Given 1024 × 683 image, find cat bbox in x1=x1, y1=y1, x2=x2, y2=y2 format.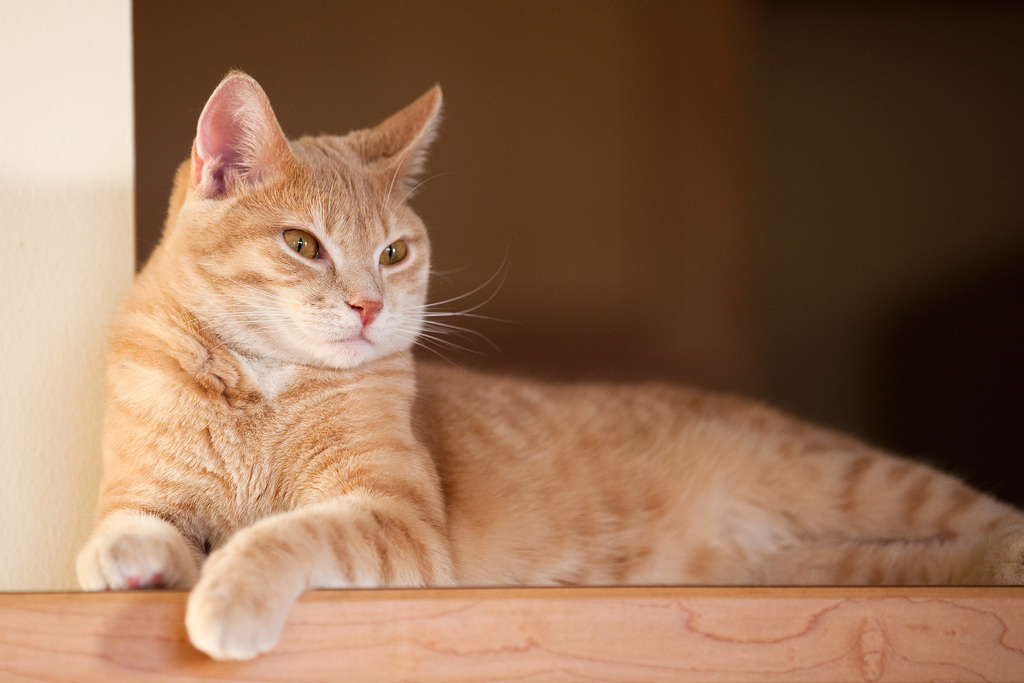
x1=66, y1=63, x2=1023, y2=663.
